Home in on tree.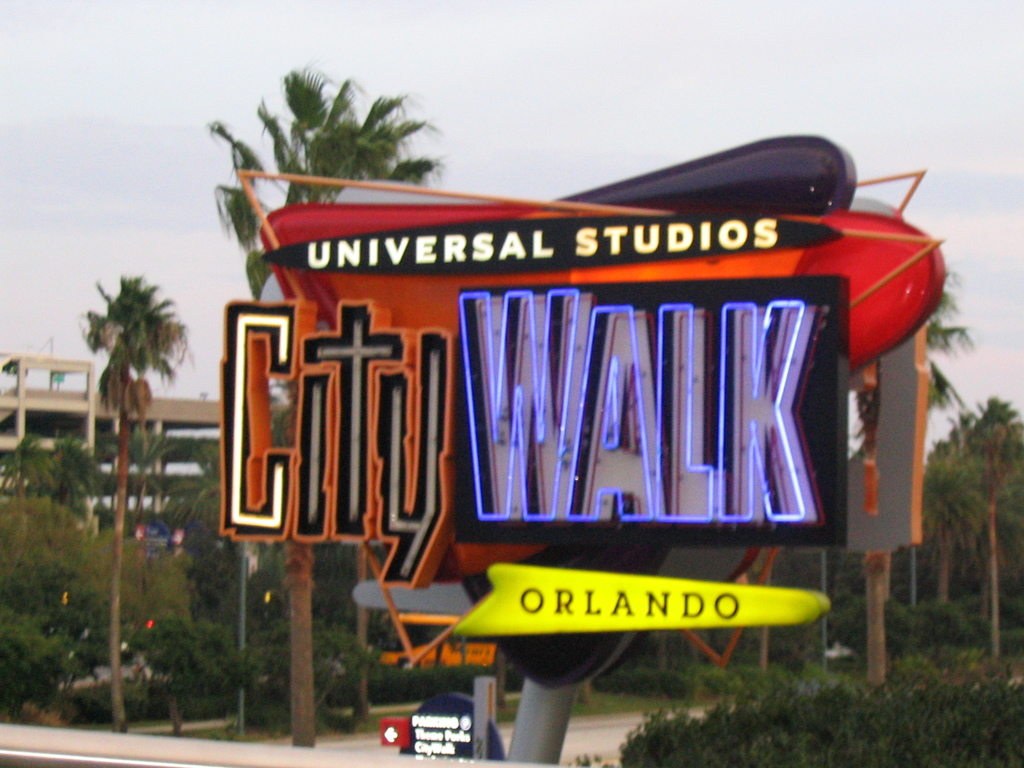
Homed in at (205, 51, 440, 309).
